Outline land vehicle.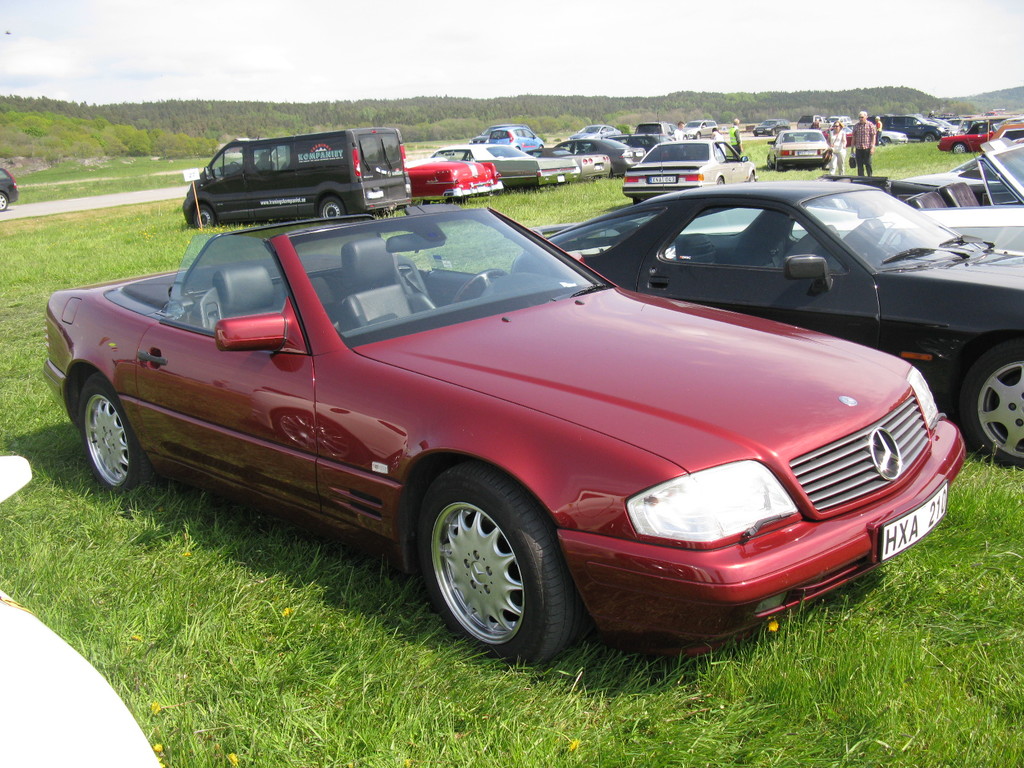
Outline: [left=431, top=143, right=586, bottom=191].
